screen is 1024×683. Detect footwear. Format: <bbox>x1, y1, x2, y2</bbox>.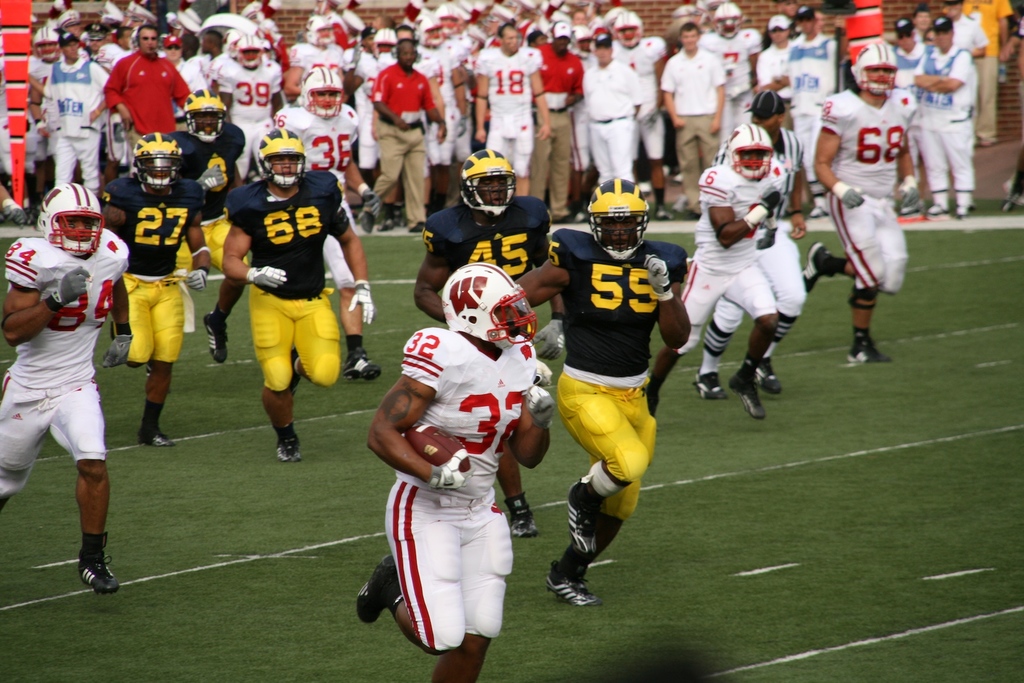
<bbox>952, 200, 975, 214</bbox>.
